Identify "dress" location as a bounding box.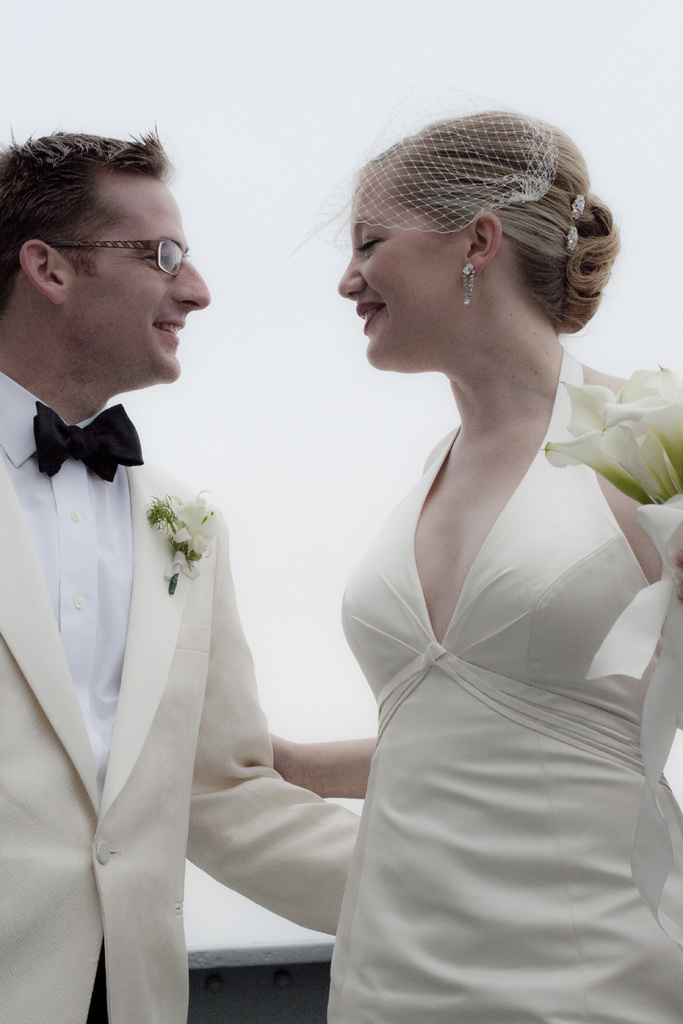
pyautogui.locateOnScreen(325, 348, 682, 1023).
